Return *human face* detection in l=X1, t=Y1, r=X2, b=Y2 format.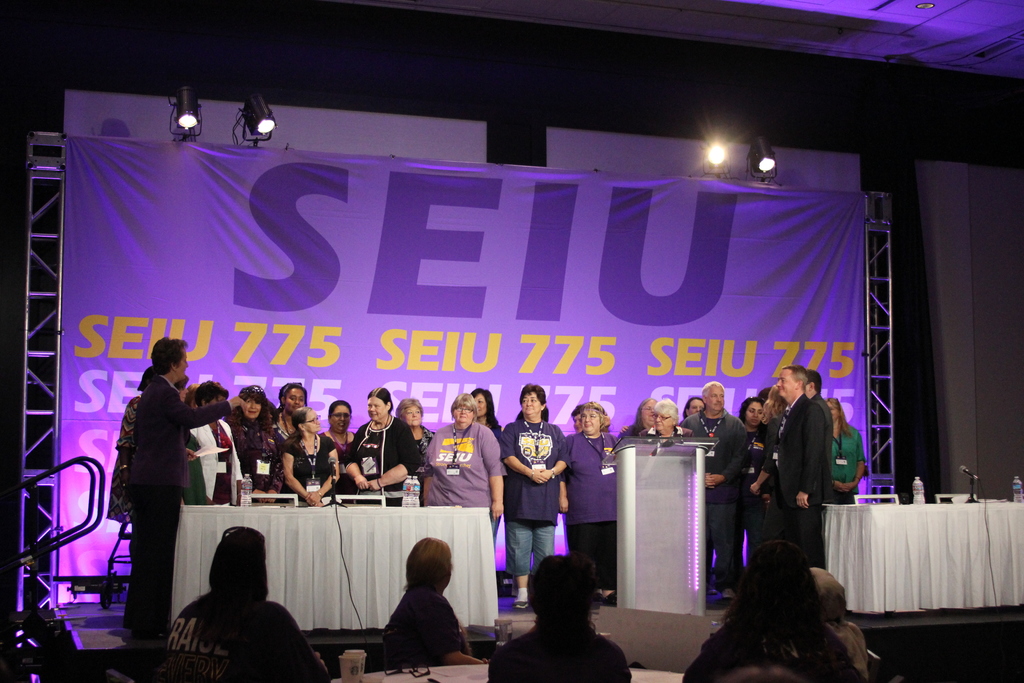
l=585, t=410, r=603, b=434.
